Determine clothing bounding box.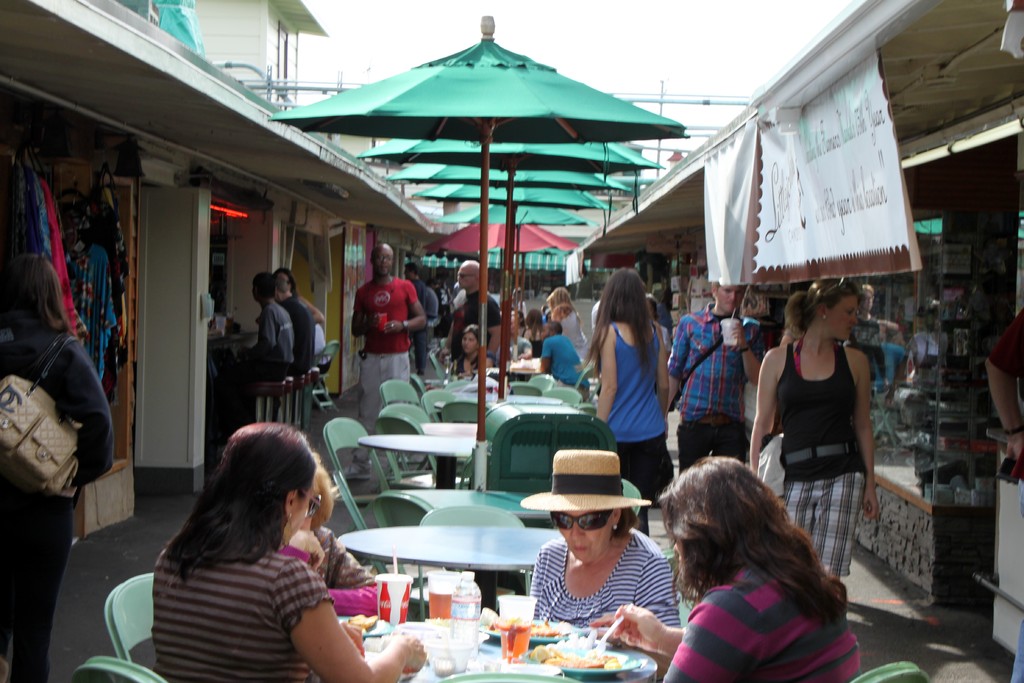
Determined: {"x1": 776, "y1": 338, "x2": 868, "y2": 580}.
